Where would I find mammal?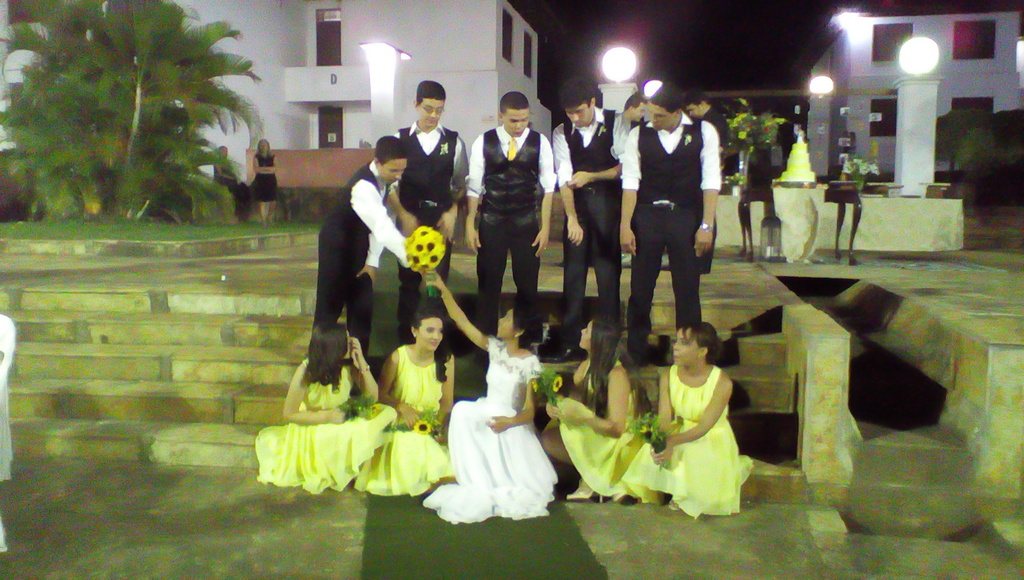
At Rect(630, 310, 755, 519).
